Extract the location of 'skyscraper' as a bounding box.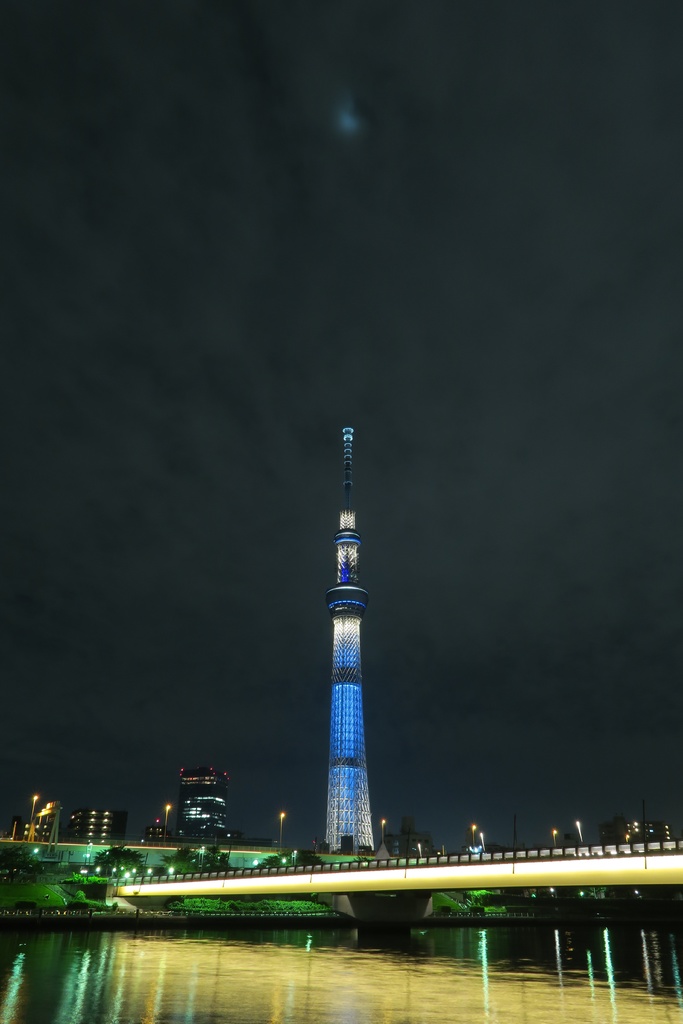
crop(177, 760, 236, 856).
